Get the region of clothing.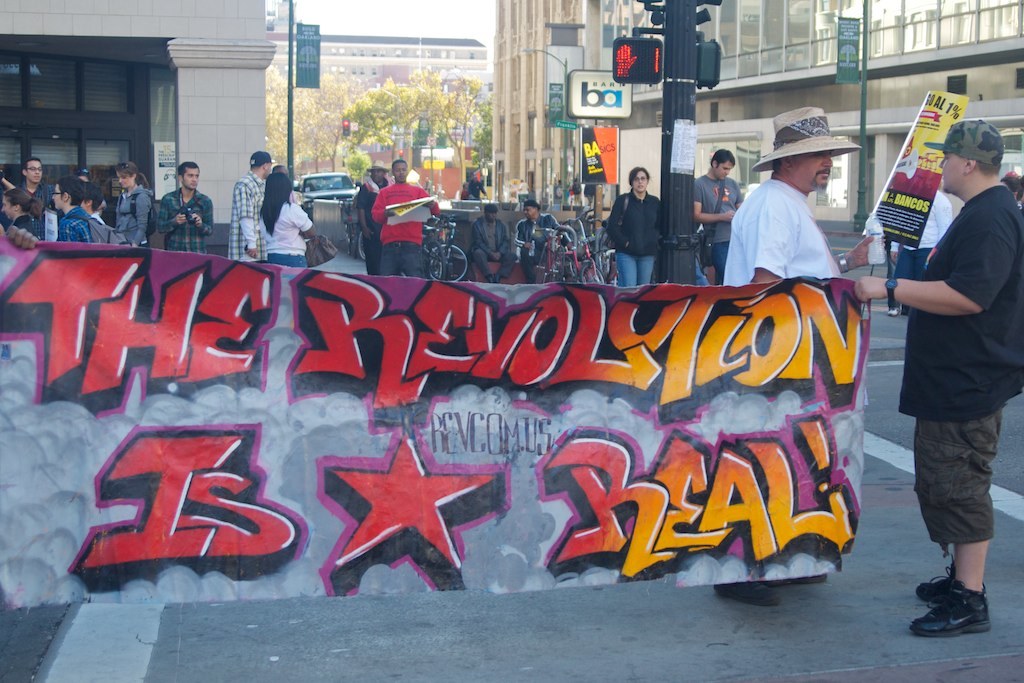
(88,212,106,231).
